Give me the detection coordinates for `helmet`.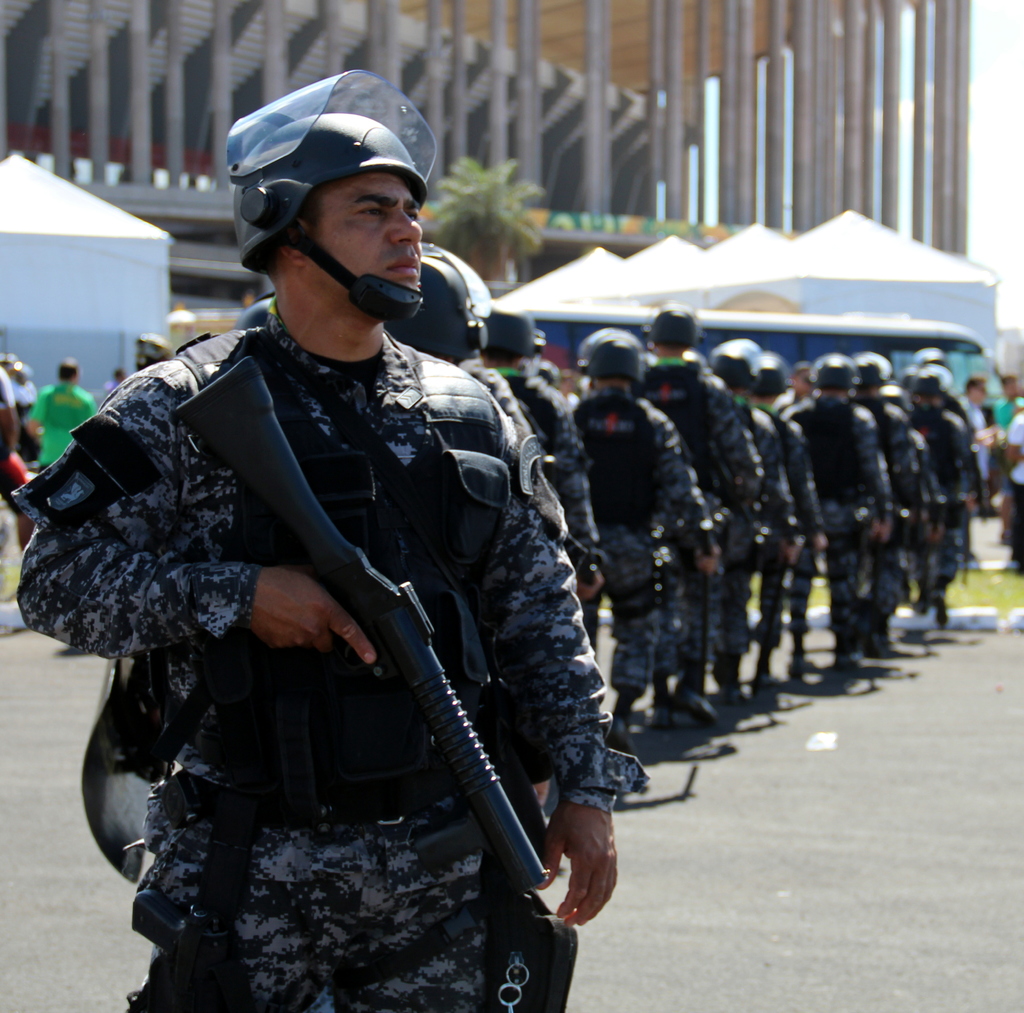
crop(910, 361, 953, 408).
